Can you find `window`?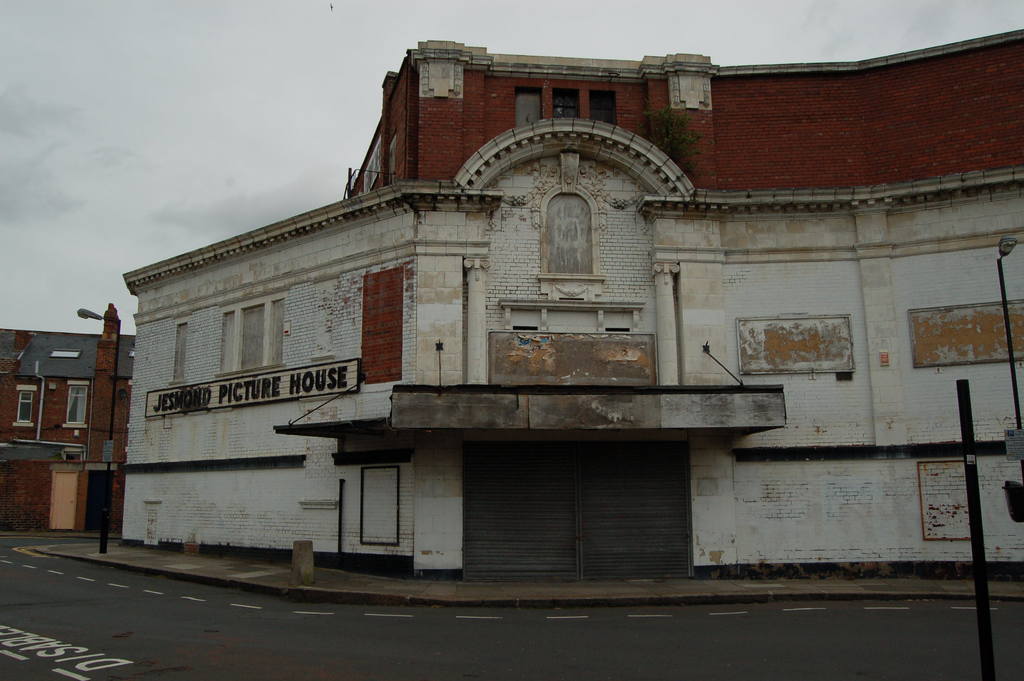
Yes, bounding box: (left=355, top=136, right=398, bottom=199).
